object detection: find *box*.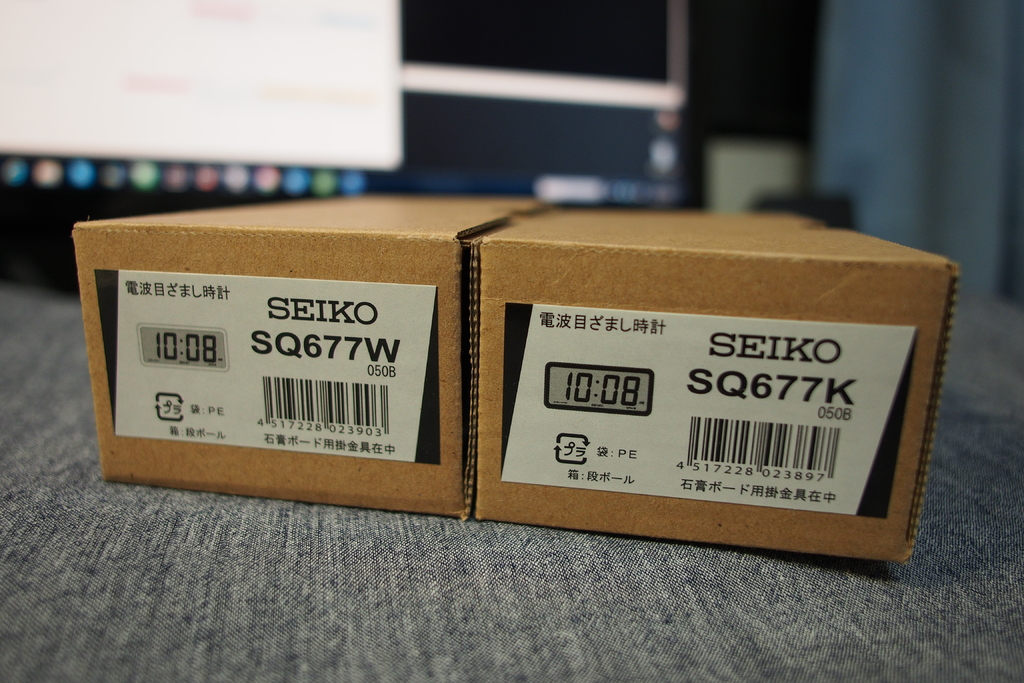
(x1=63, y1=197, x2=547, y2=520).
